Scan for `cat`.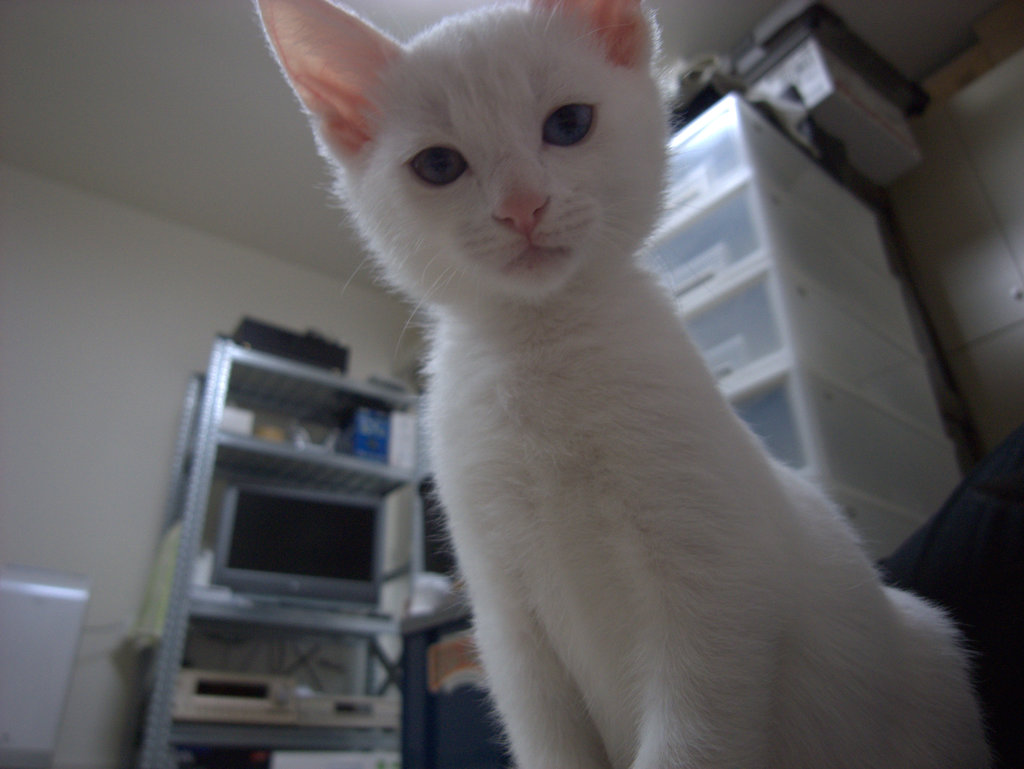
Scan result: 255 0 993 768.
